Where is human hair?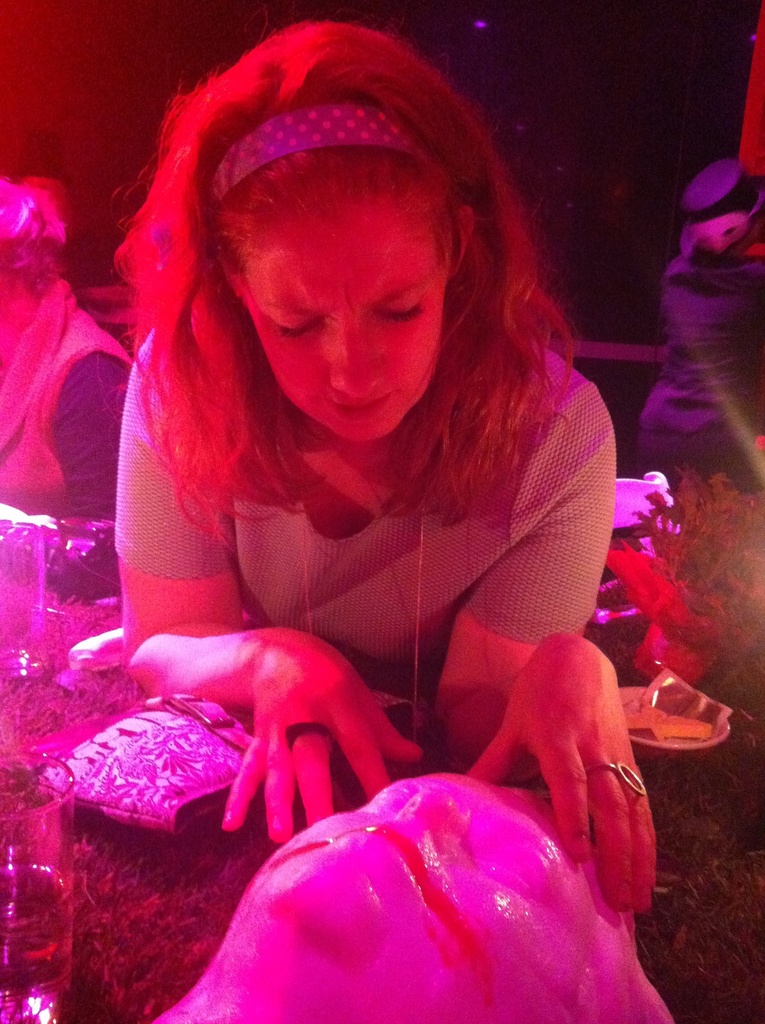
[x1=0, y1=173, x2=68, y2=293].
